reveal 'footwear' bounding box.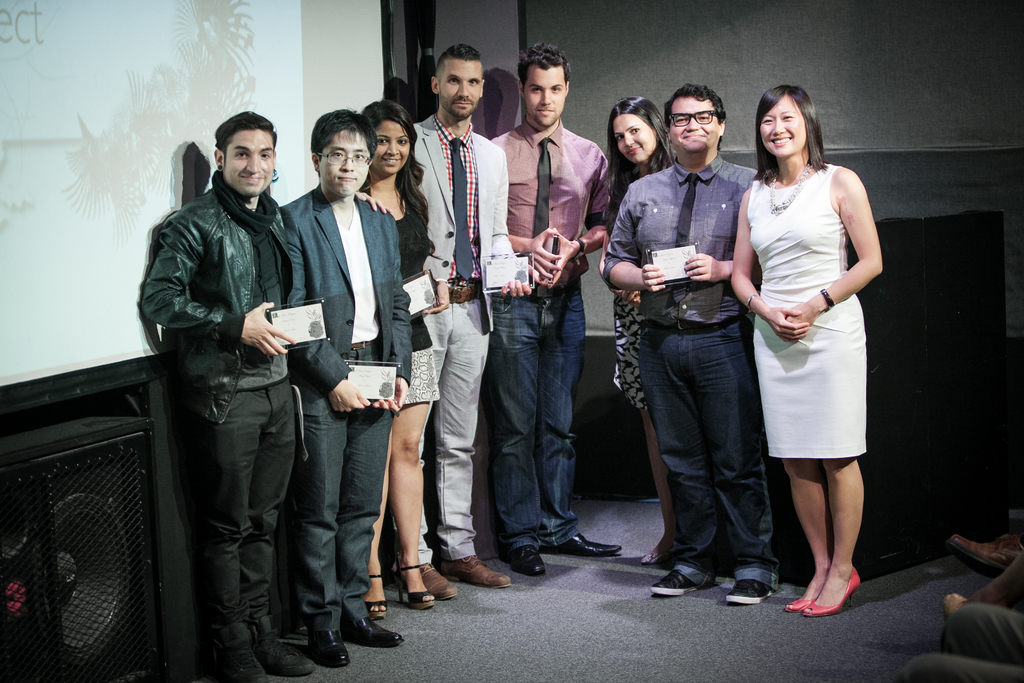
Revealed: [x1=780, y1=602, x2=802, y2=614].
